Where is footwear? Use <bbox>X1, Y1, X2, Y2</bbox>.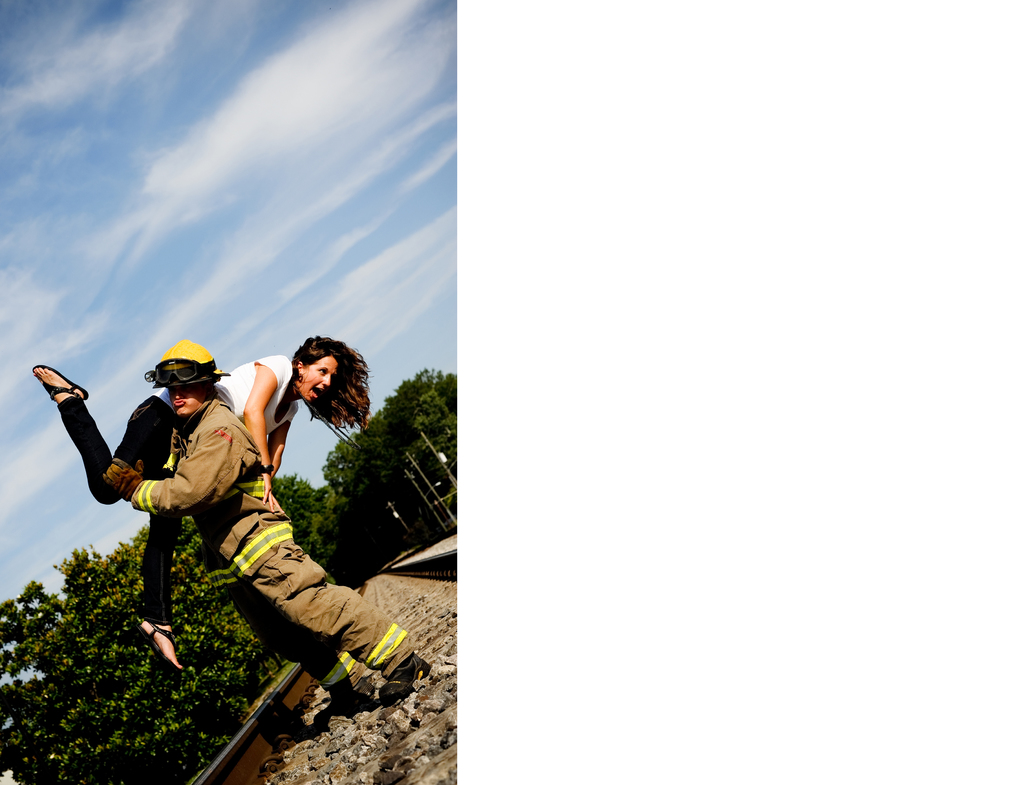
<bbox>30, 364, 93, 402</bbox>.
